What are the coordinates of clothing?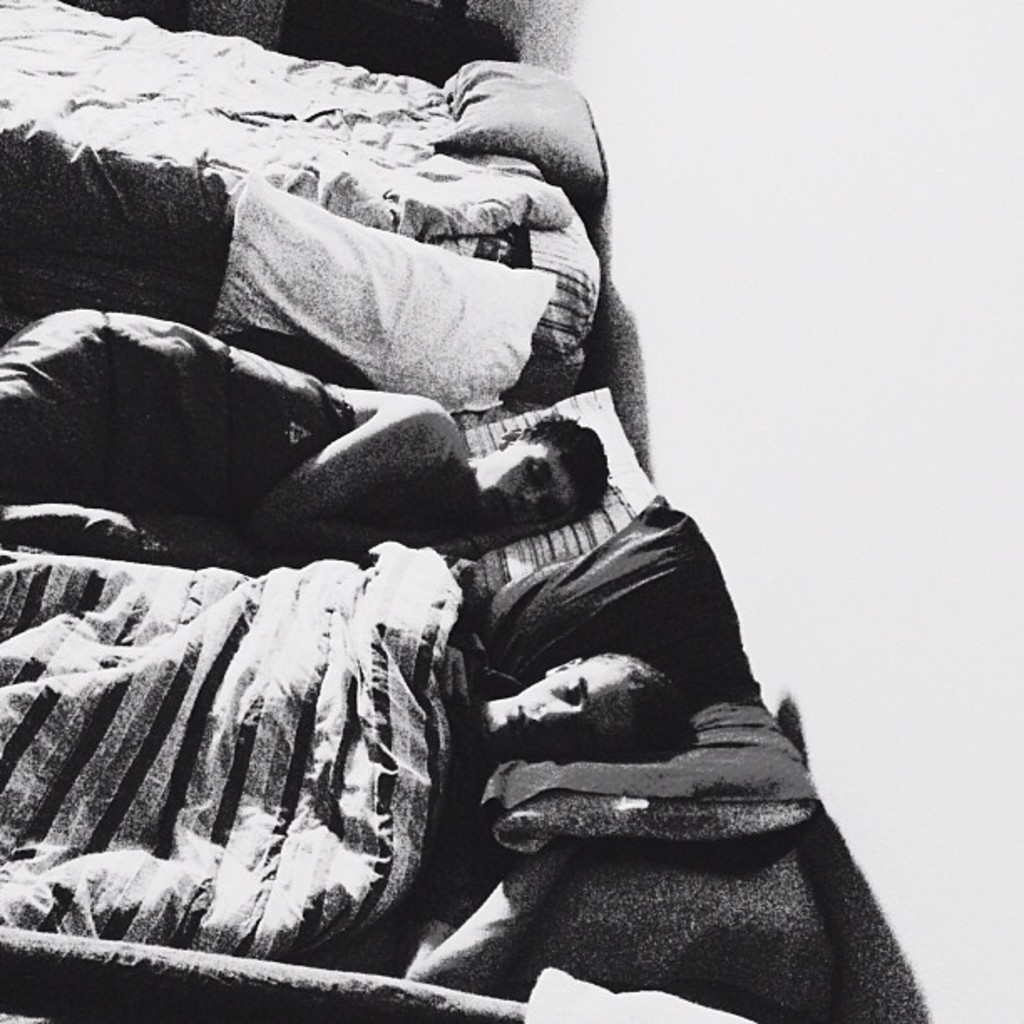
pyautogui.locateOnScreen(0, 305, 472, 550).
